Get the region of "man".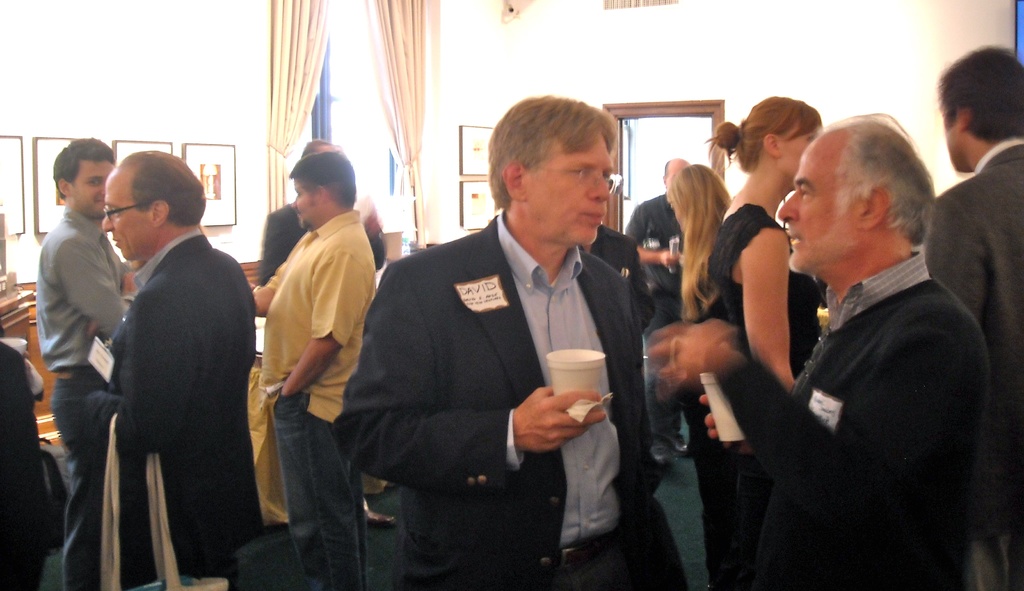
detection(927, 42, 1023, 590).
